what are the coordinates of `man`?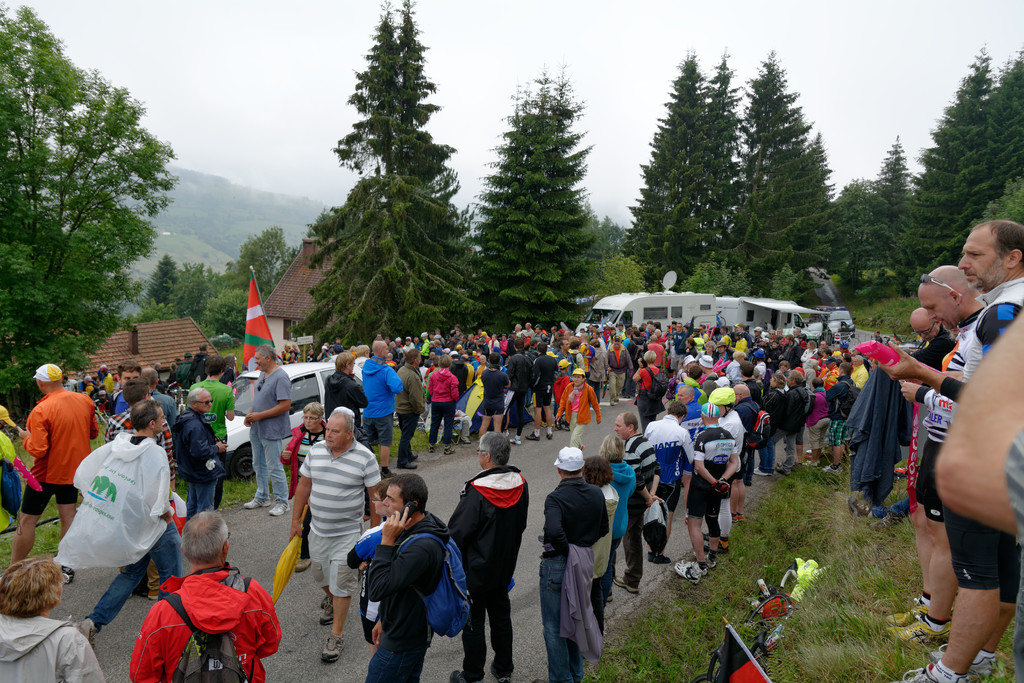
782, 335, 803, 362.
